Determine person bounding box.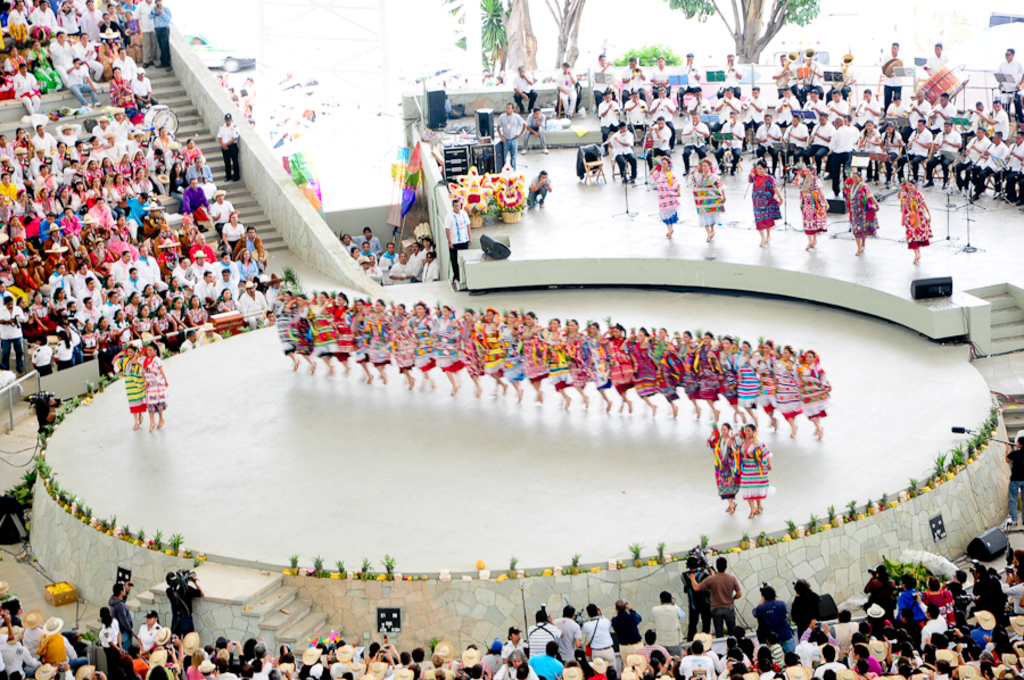
Determined: BBox(33, 389, 57, 440).
